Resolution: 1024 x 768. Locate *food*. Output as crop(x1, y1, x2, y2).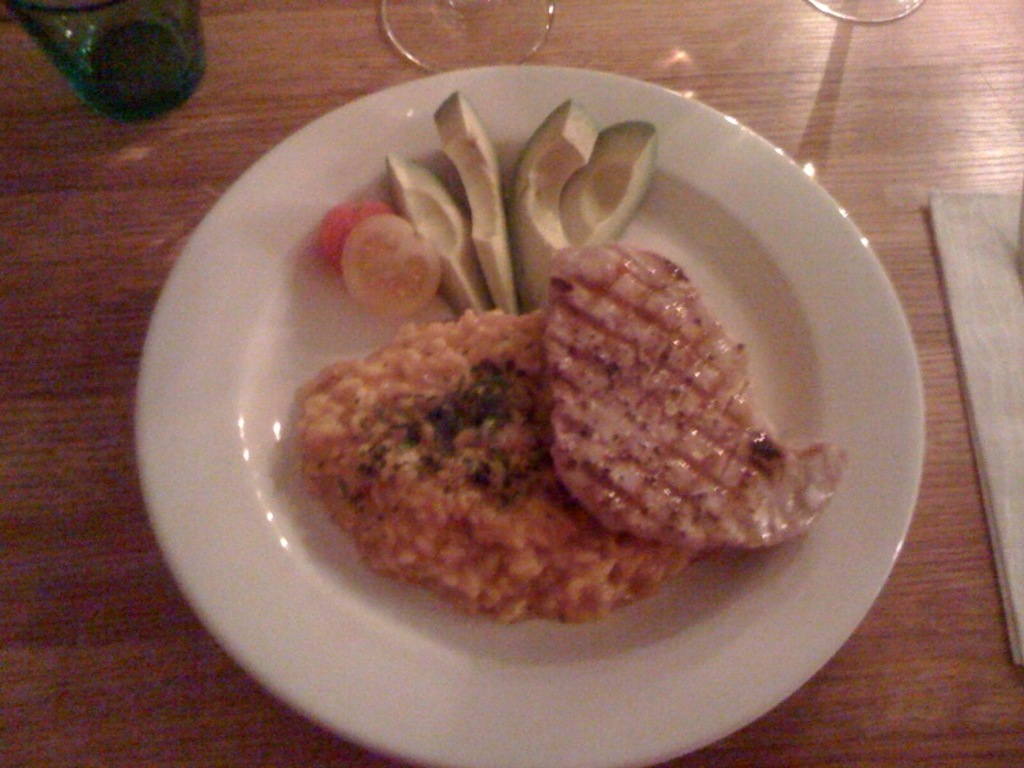
crop(328, 193, 827, 632).
